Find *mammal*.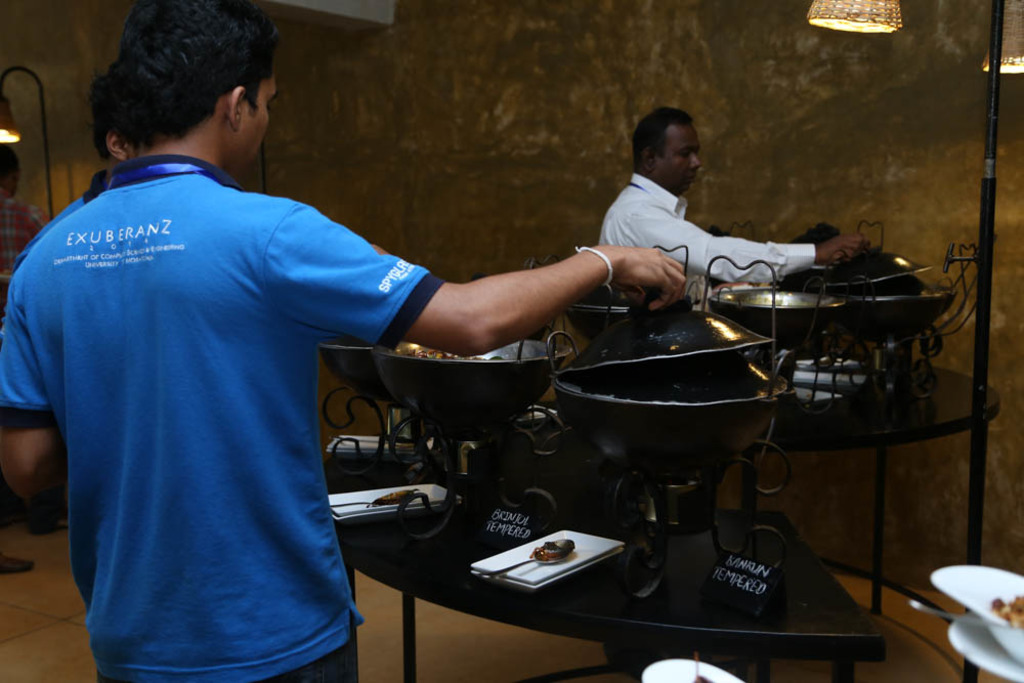
(x1=601, y1=103, x2=876, y2=282).
